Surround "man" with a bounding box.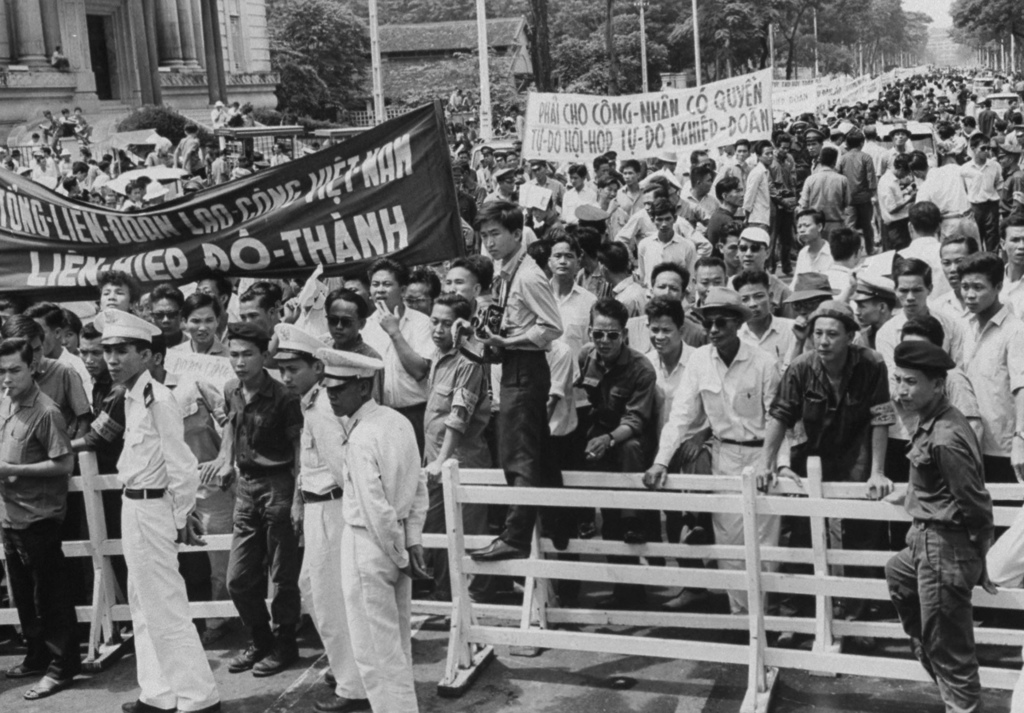
bbox=(739, 141, 776, 257).
